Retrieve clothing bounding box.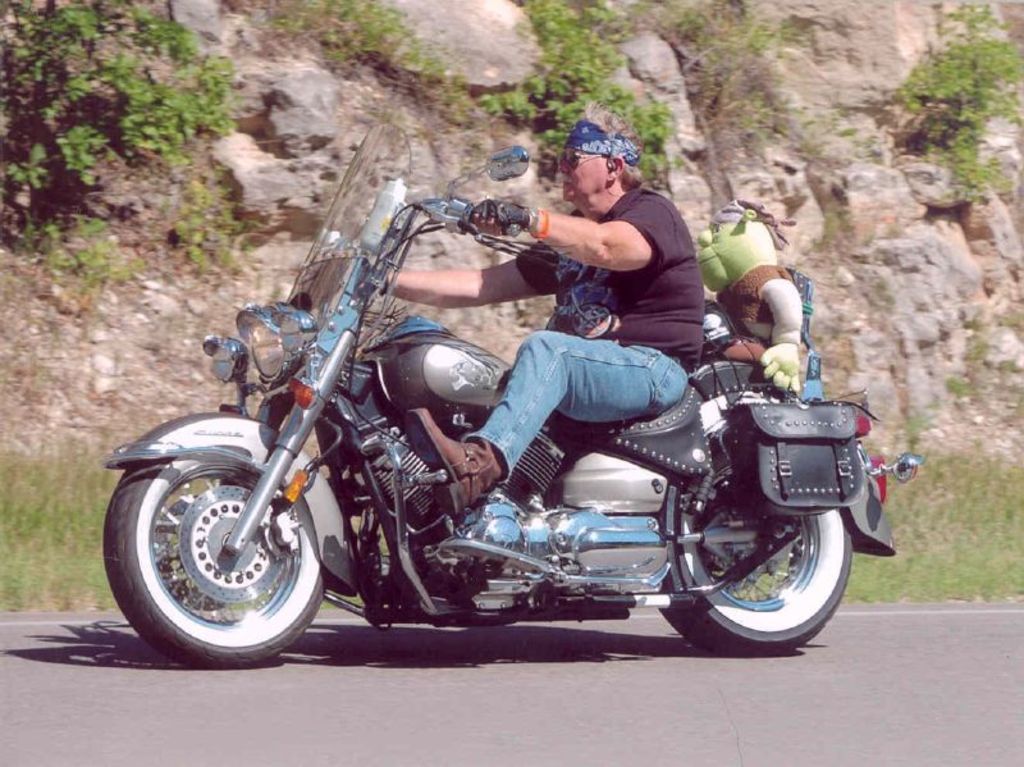
Bounding box: x1=515 y1=183 x2=701 y2=367.
